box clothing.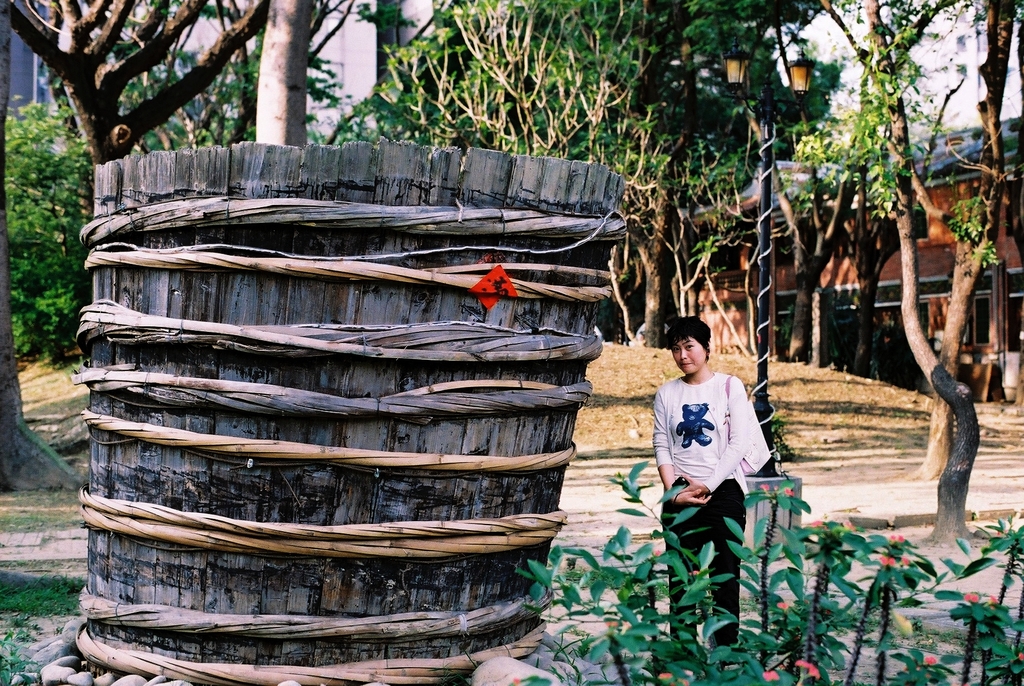
[x1=660, y1=357, x2=779, y2=575].
